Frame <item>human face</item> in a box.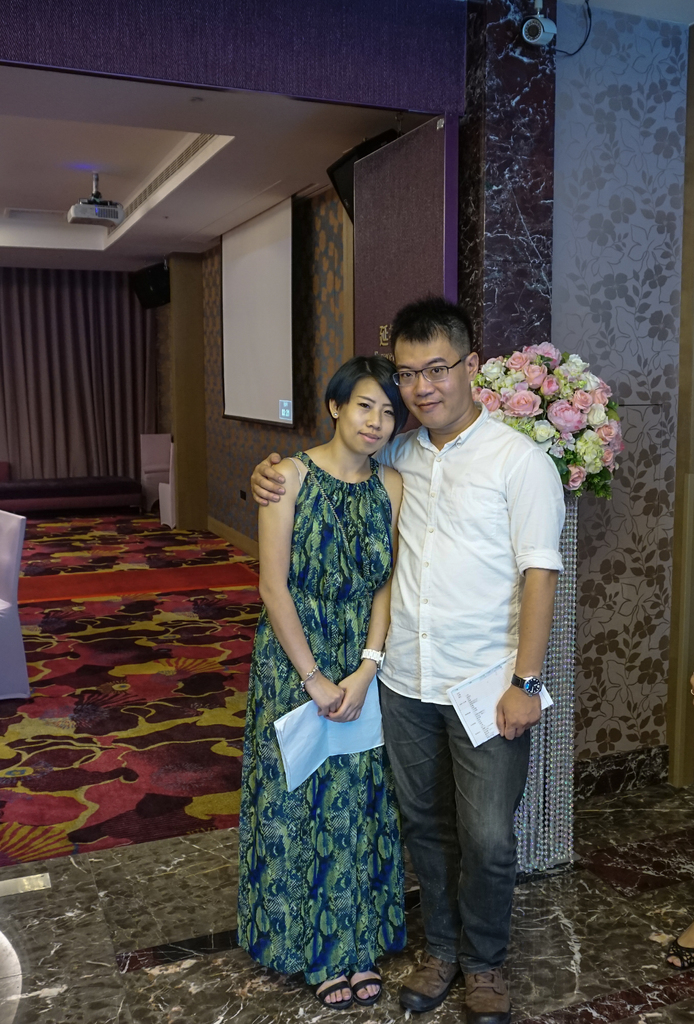
{"left": 389, "top": 328, "right": 468, "bottom": 431}.
